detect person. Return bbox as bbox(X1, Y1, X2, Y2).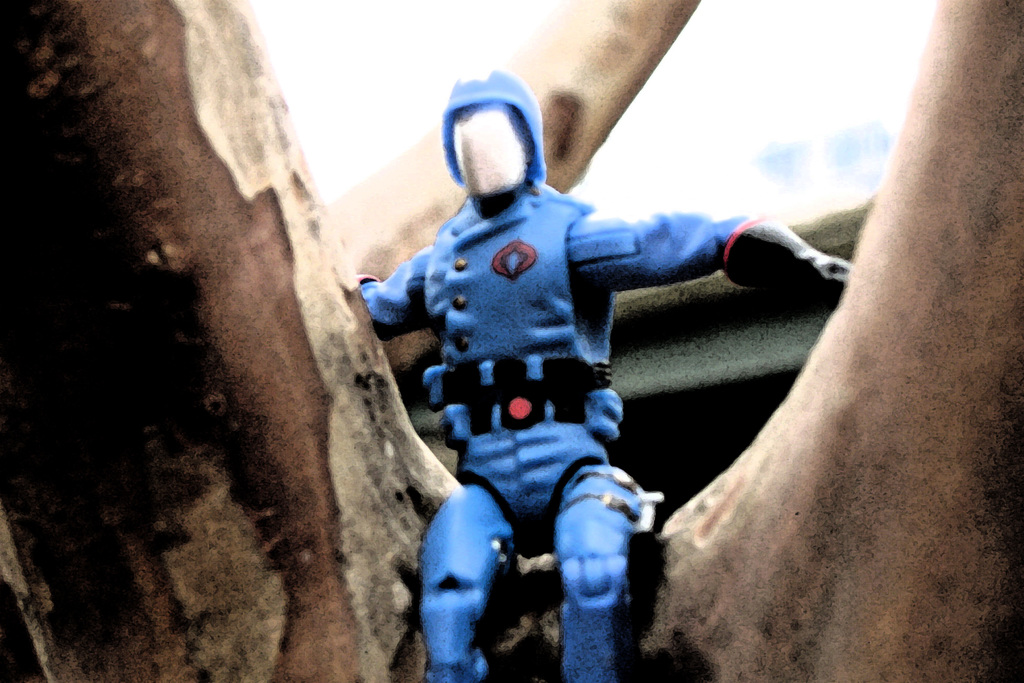
bbox(350, 68, 856, 682).
